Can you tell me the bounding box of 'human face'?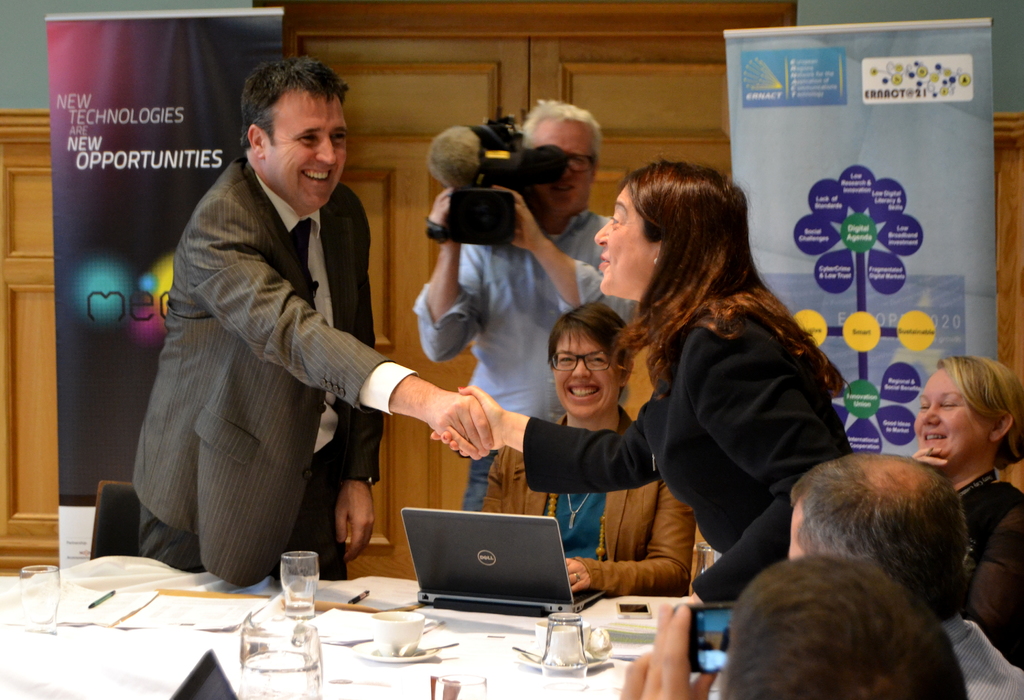
<box>266,91,350,211</box>.
